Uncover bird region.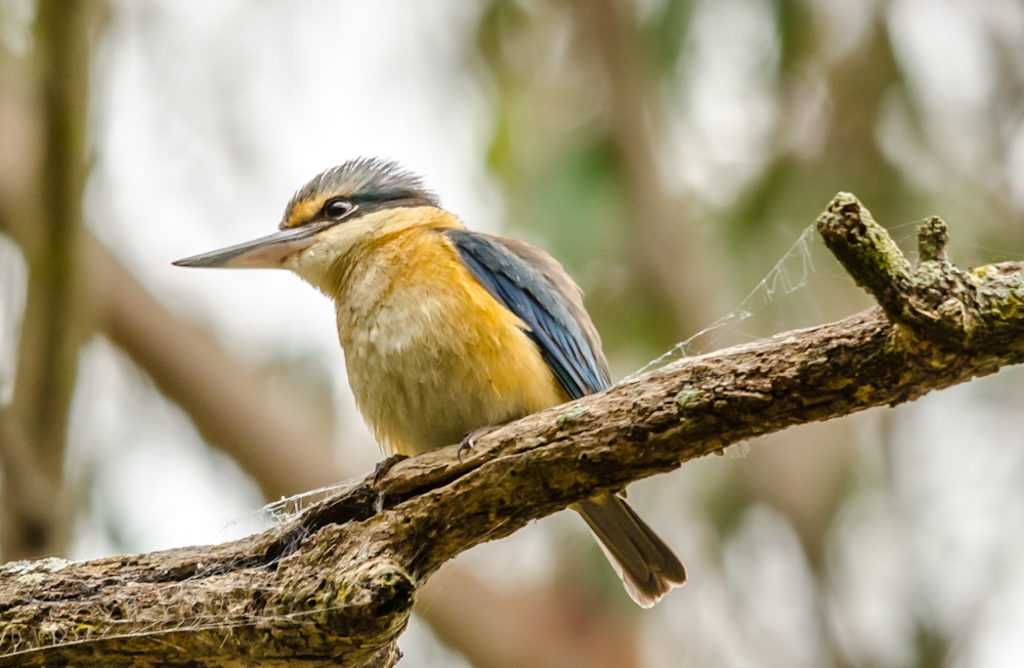
Uncovered: 180:163:647:595.
